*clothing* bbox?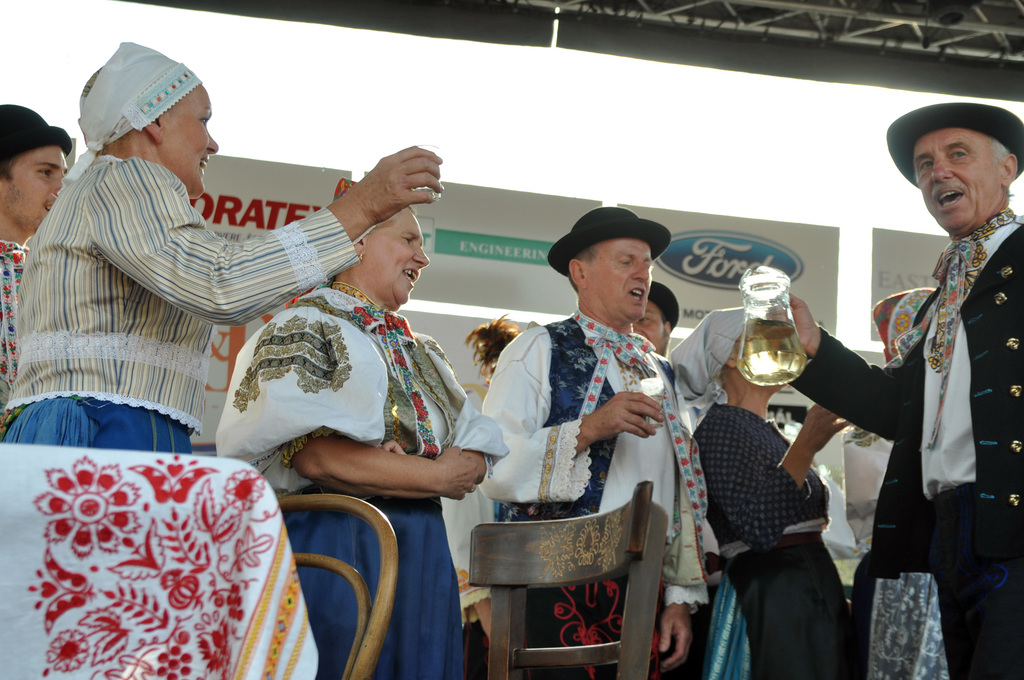
(481,313,700,679)
